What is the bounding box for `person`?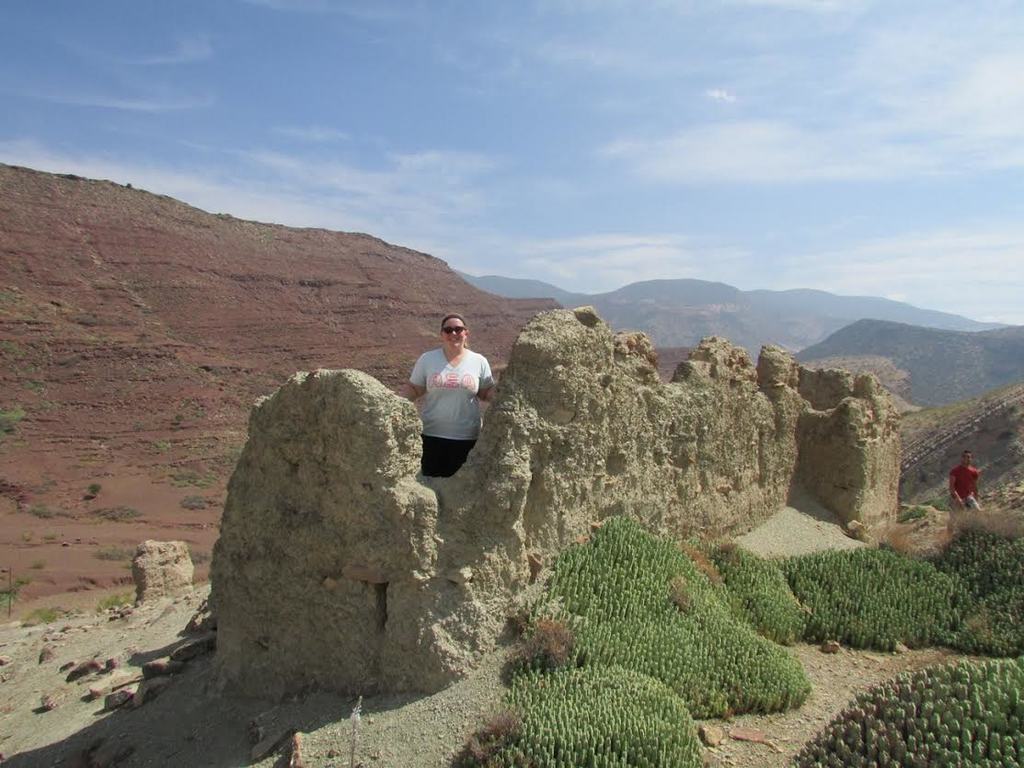
bbox=[943, 449, 986, 543].
